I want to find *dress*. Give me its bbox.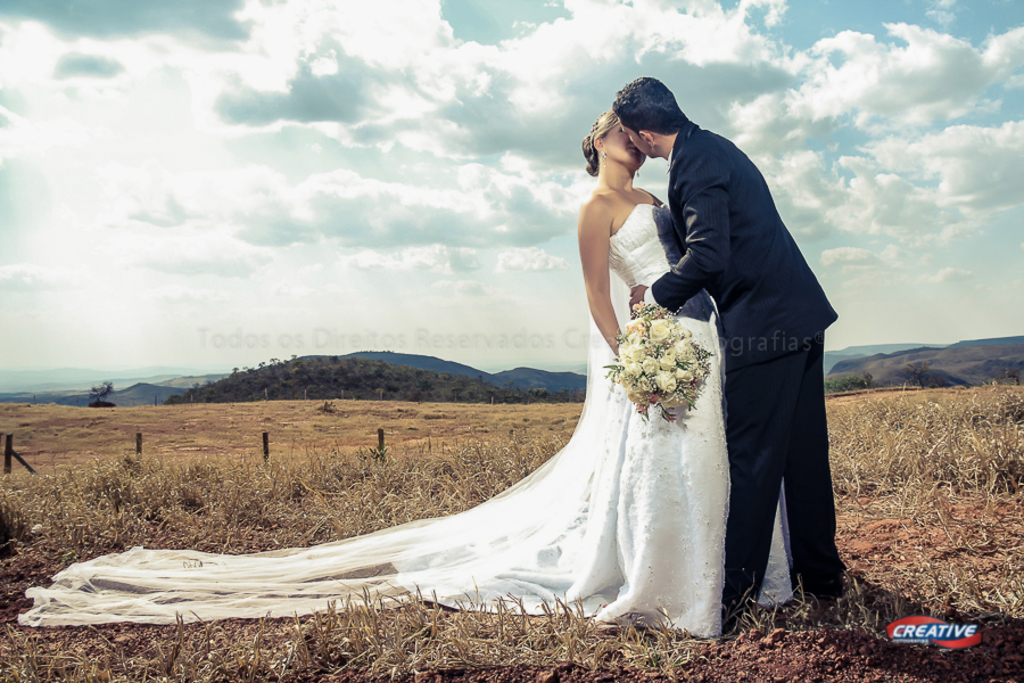
x1=294 y1=163 x2=738 y2=647.
